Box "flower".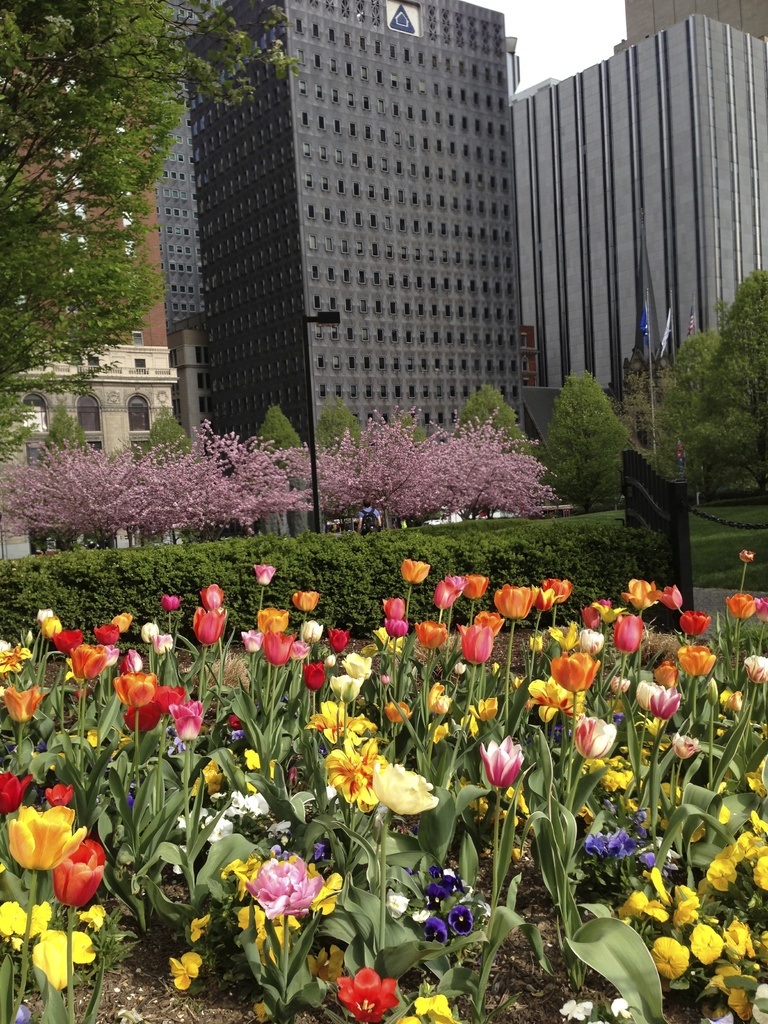
bbox=(191, 607, 225, 647).
